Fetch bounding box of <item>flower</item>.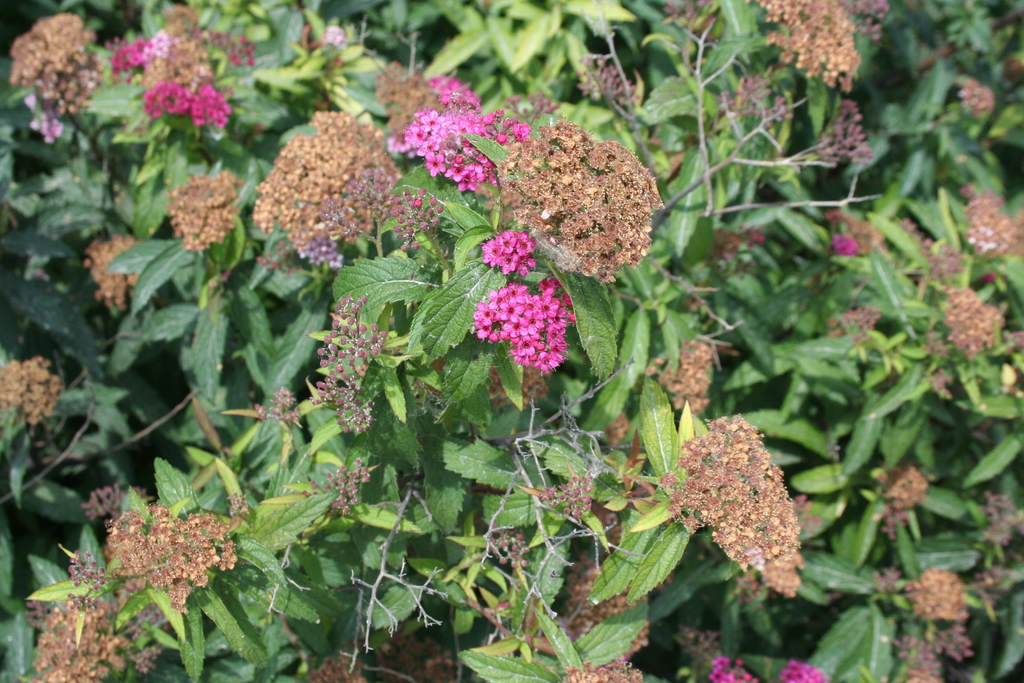
Bbox: (164, 168, 239, 248).
